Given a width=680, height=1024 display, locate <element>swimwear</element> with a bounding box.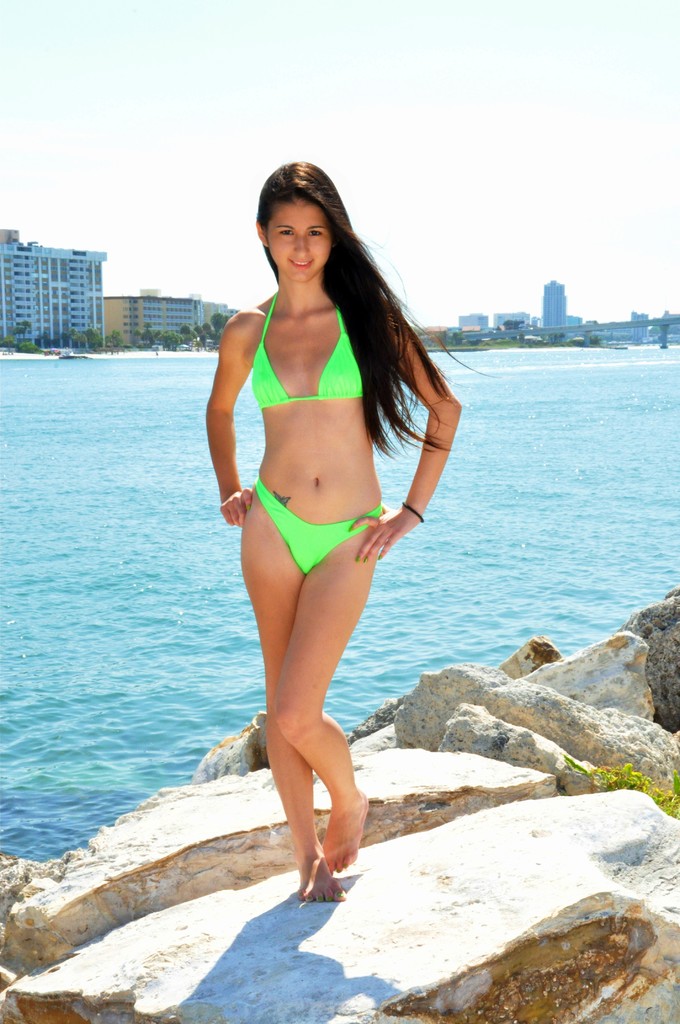
Located: (259,472,388,577).
